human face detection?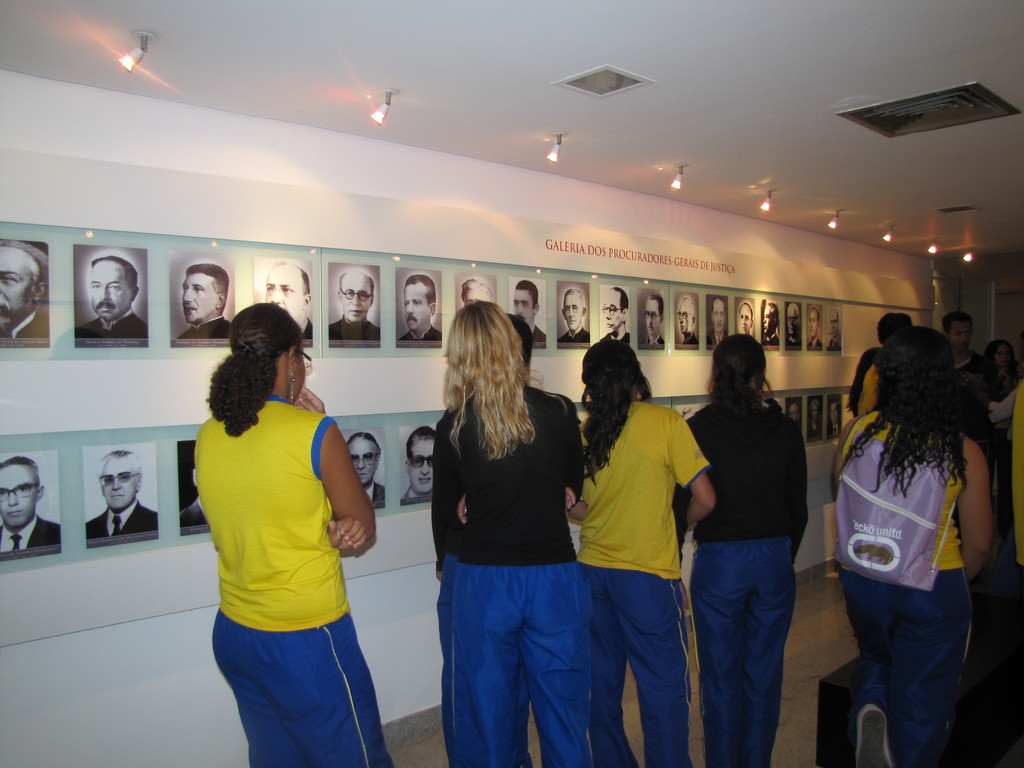
bbox(348, 437, 378, 483)
